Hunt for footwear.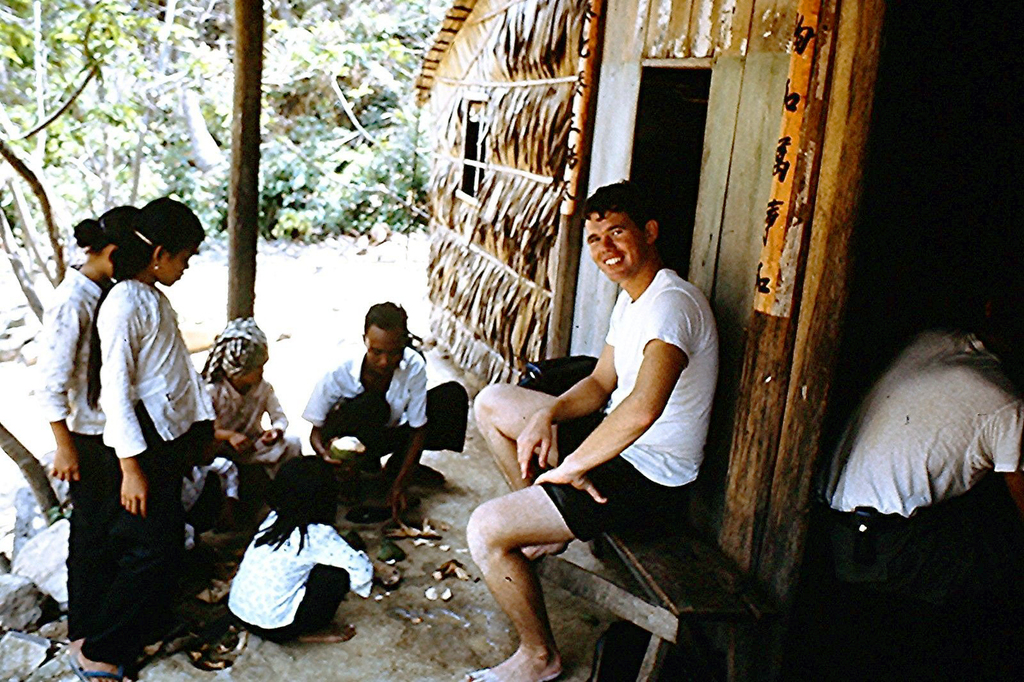
Hunted down at x1=69, y1=658, x2=134, y2=681.
